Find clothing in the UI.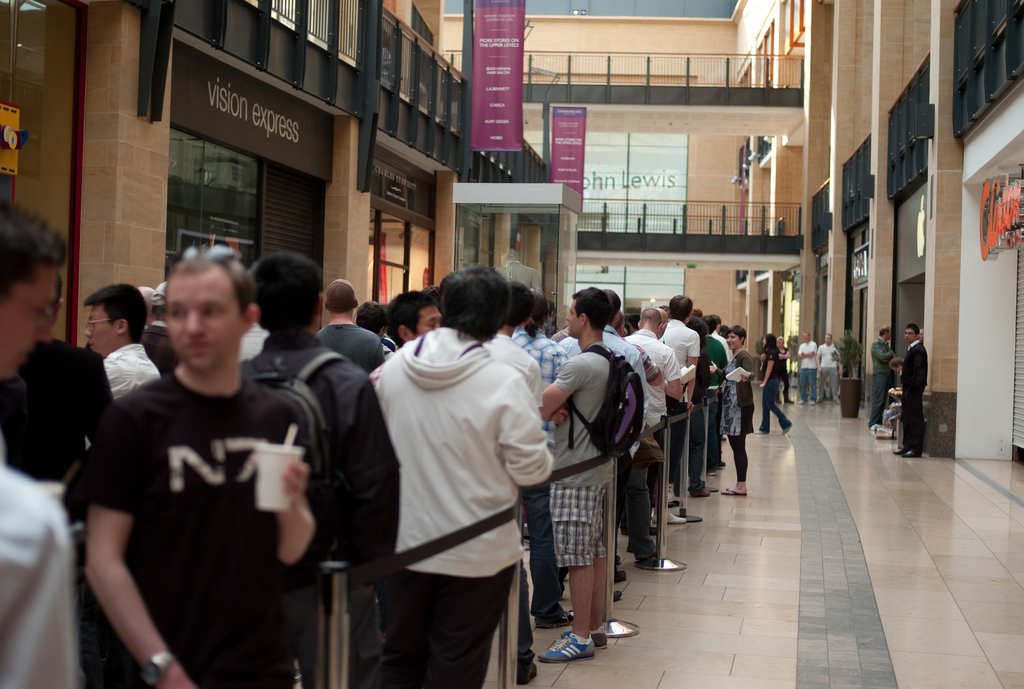
UI element at <region>701, 339, 732, 467</region>.
